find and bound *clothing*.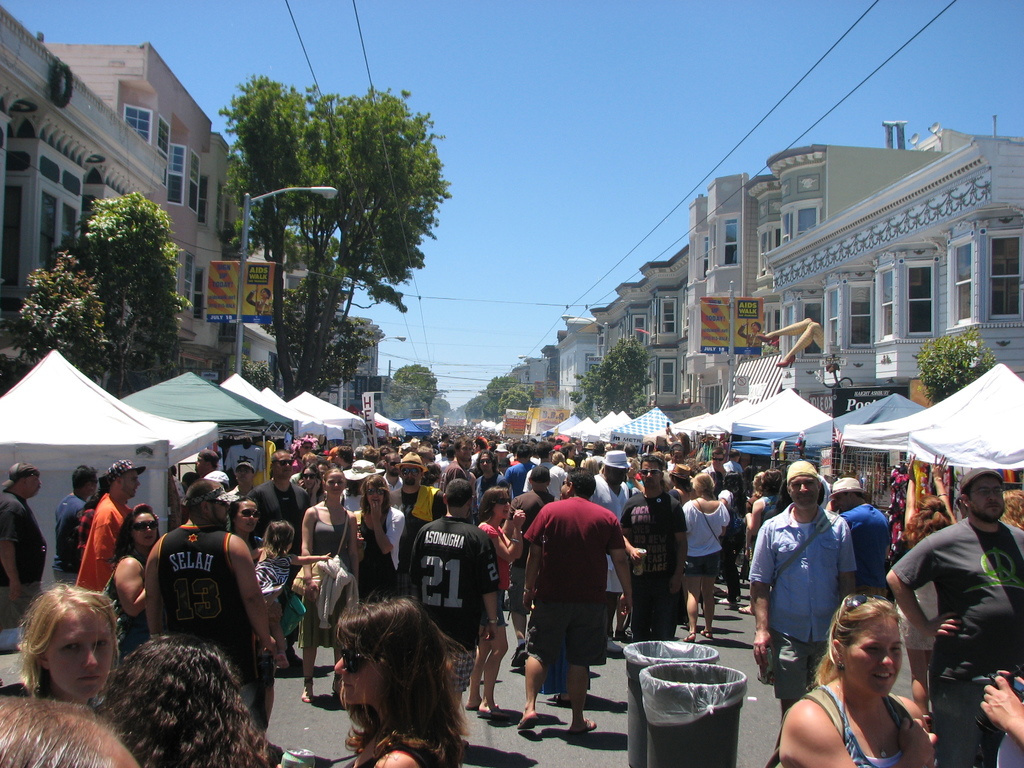
Bound: [622,484,689,642].
